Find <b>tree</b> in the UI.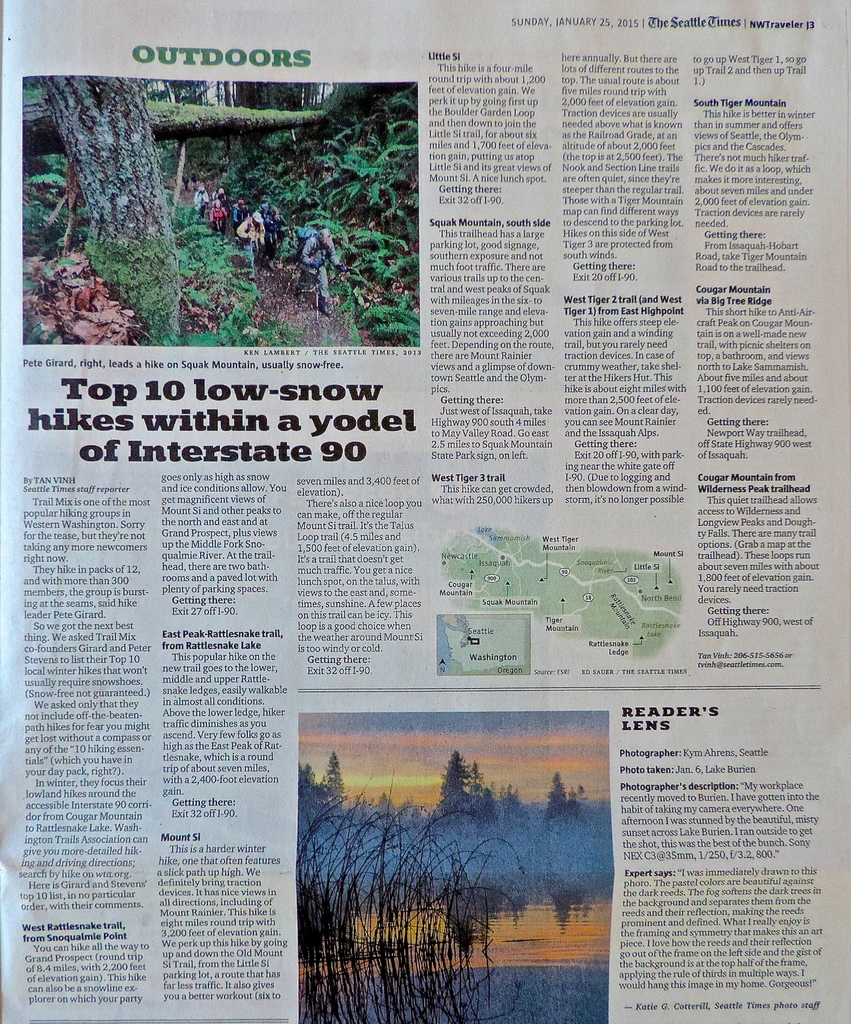
UI element at left=547, top=777, right=570, bottom=829.
